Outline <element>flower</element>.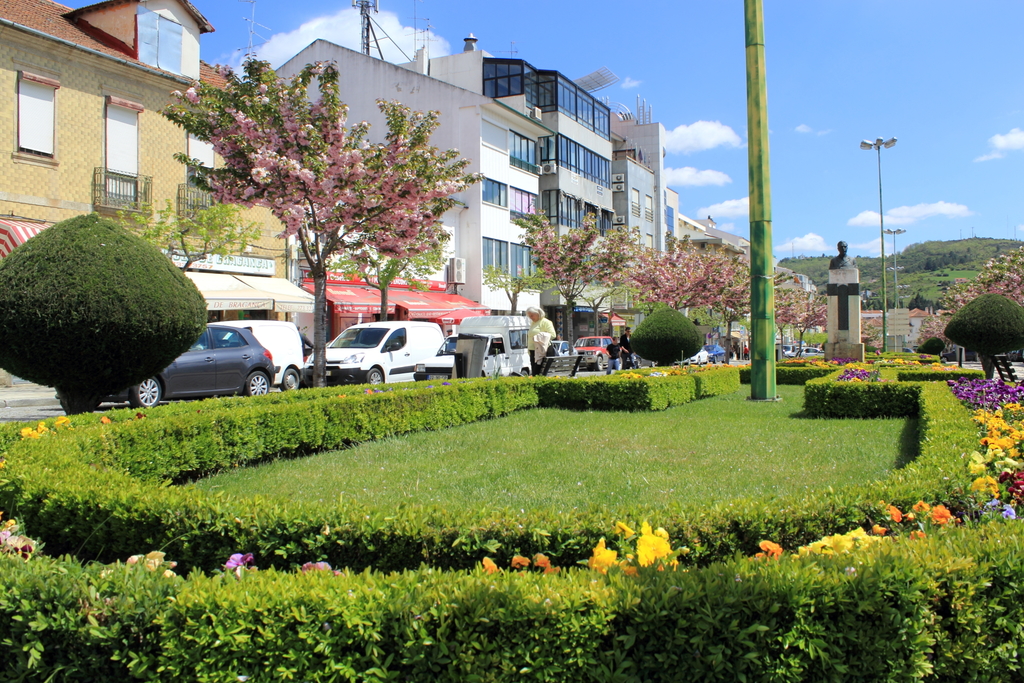
Outline: x1=142, y1=545, x2=161, y2=575.
